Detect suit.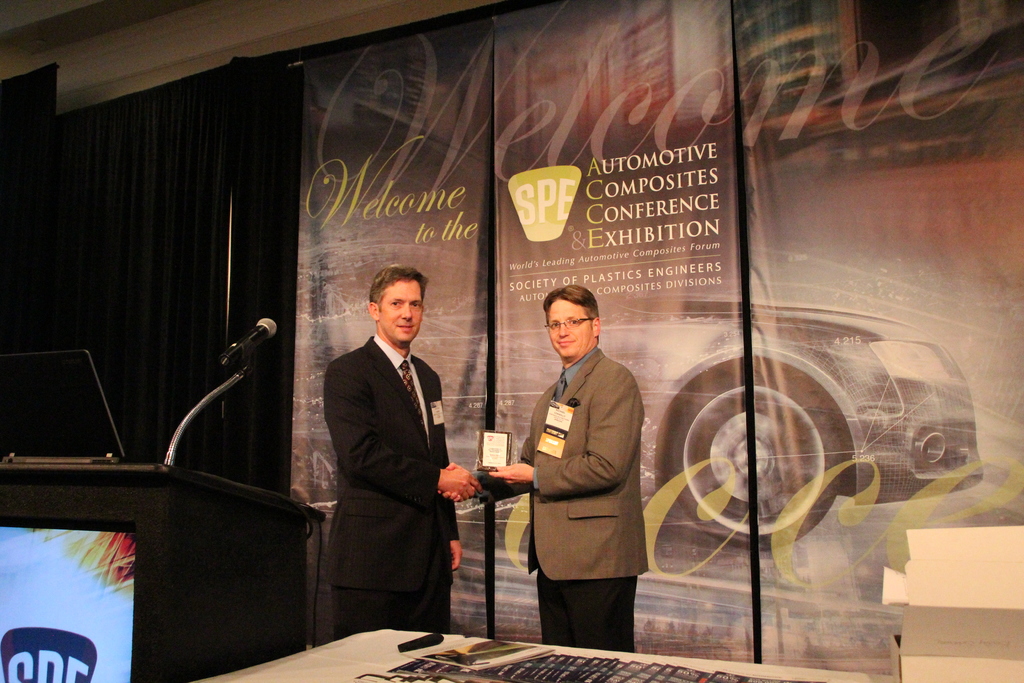
Detected at BBox(327, 338, 460, 639).
